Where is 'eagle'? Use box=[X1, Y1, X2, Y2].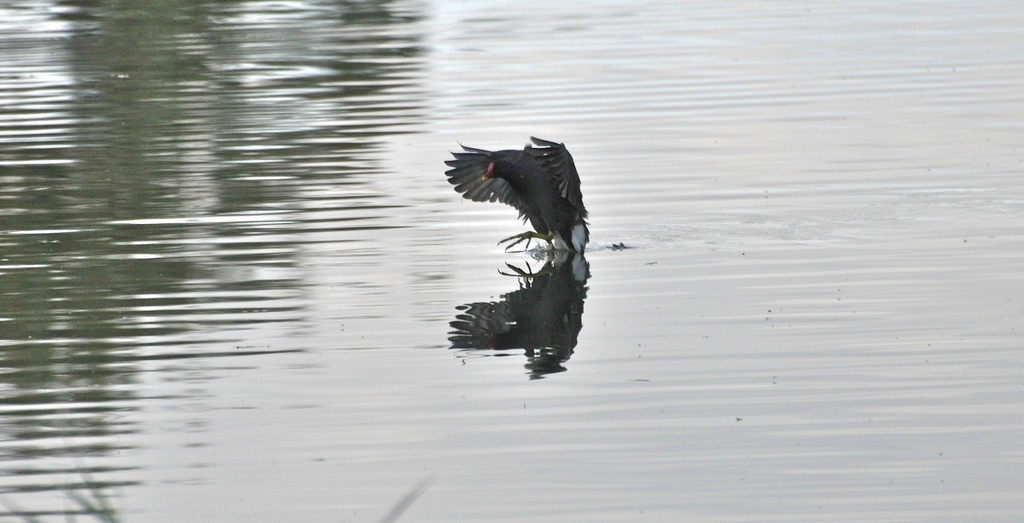
box=[443, 137, 593, 263].
